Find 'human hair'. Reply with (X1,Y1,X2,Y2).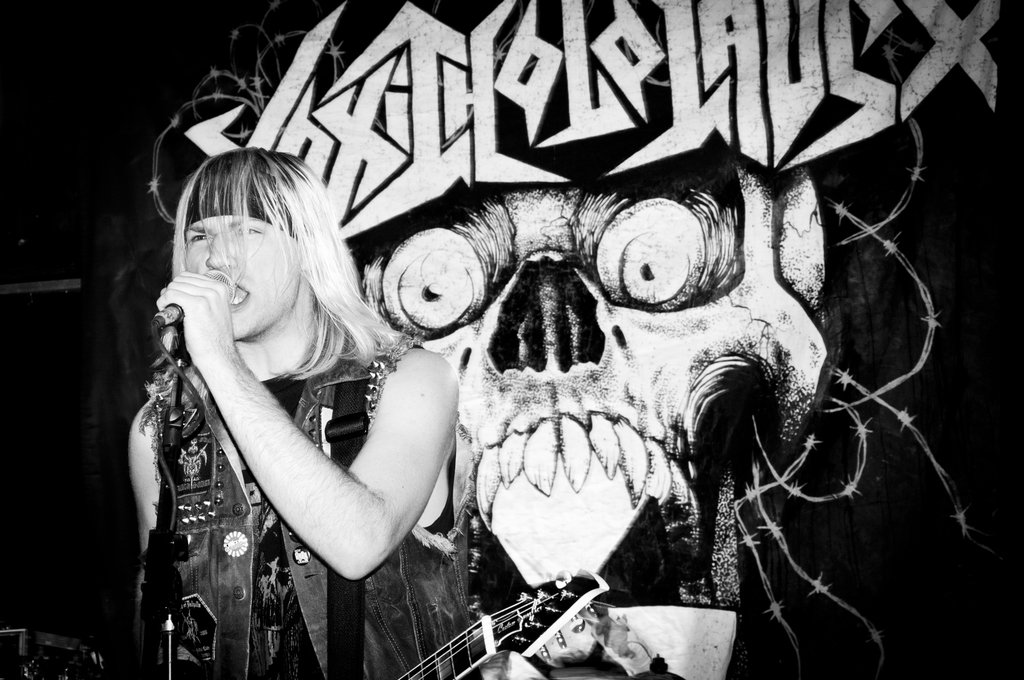
(154,141,371,426).
